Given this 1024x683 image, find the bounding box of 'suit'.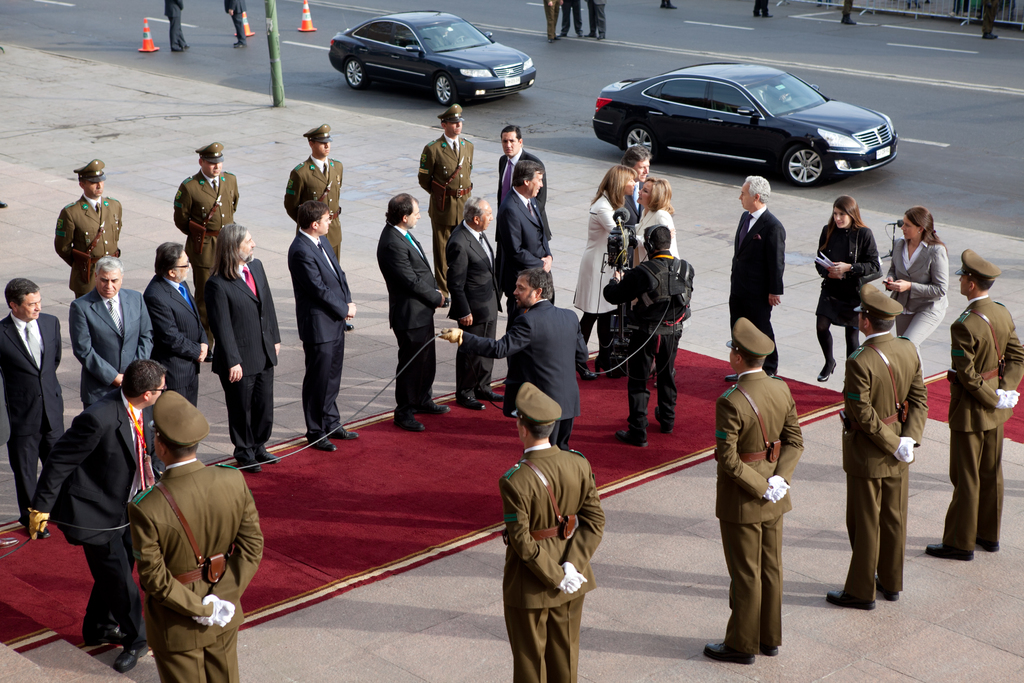
[x1=146, y1=272, x2=211, y2=411].
